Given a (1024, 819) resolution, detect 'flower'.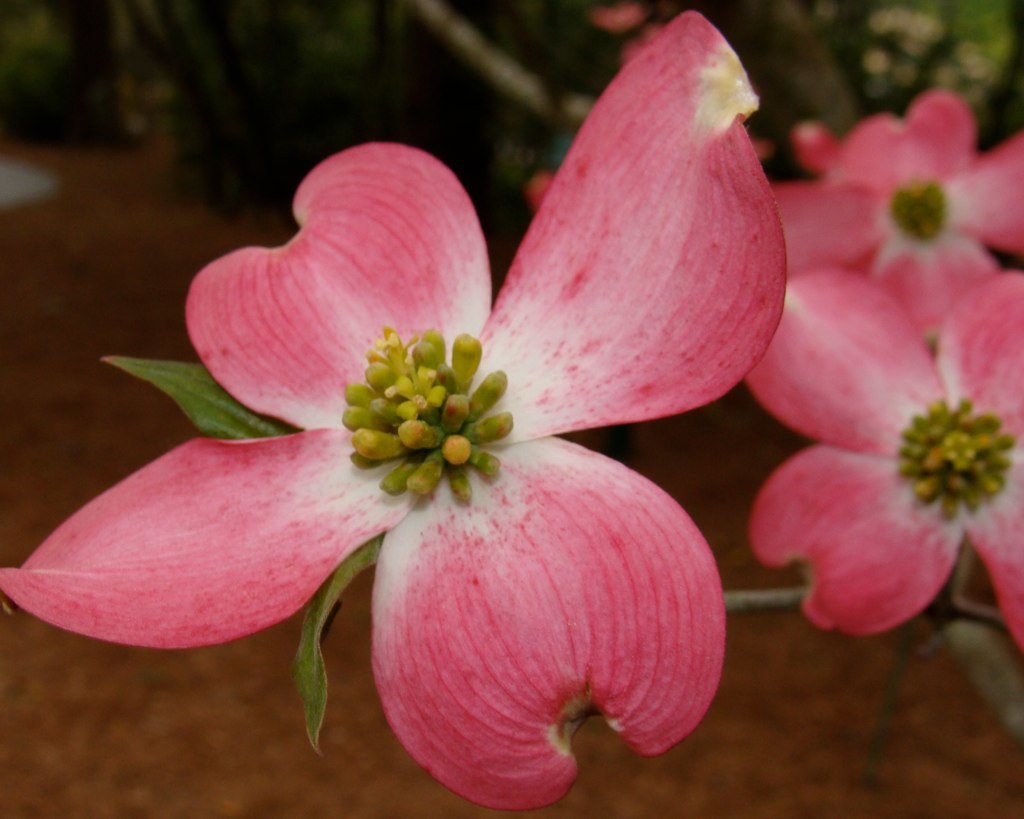
[768, 88, 1023, 274].
